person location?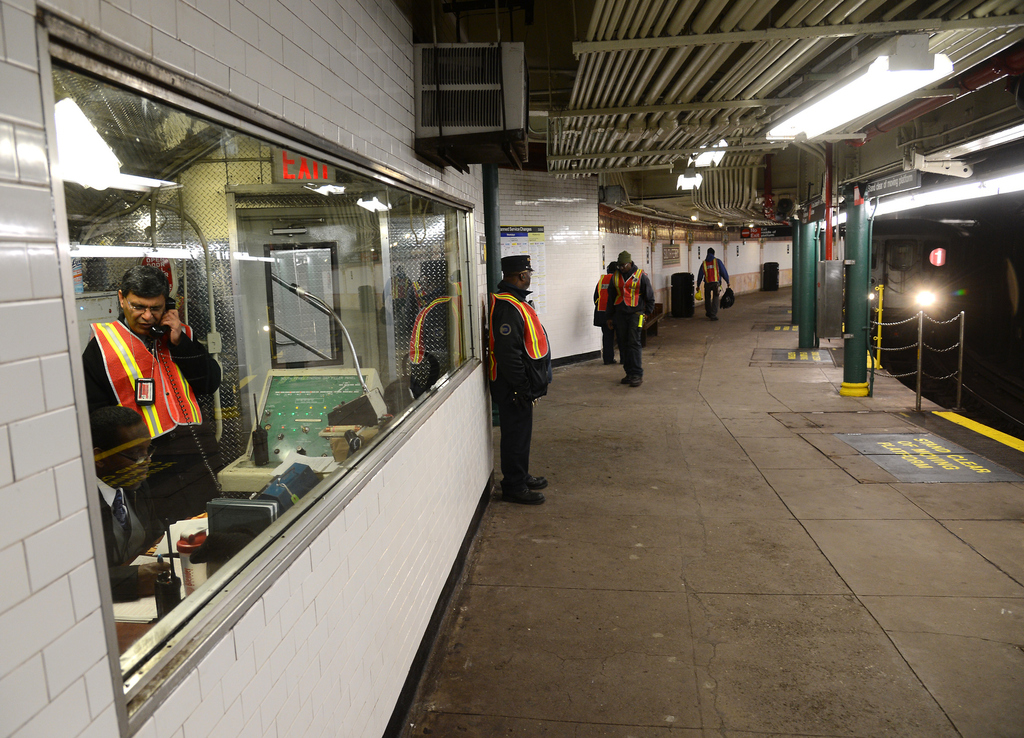
{"left": 594, "top": 261, "right": 619, "bottom": 367}
